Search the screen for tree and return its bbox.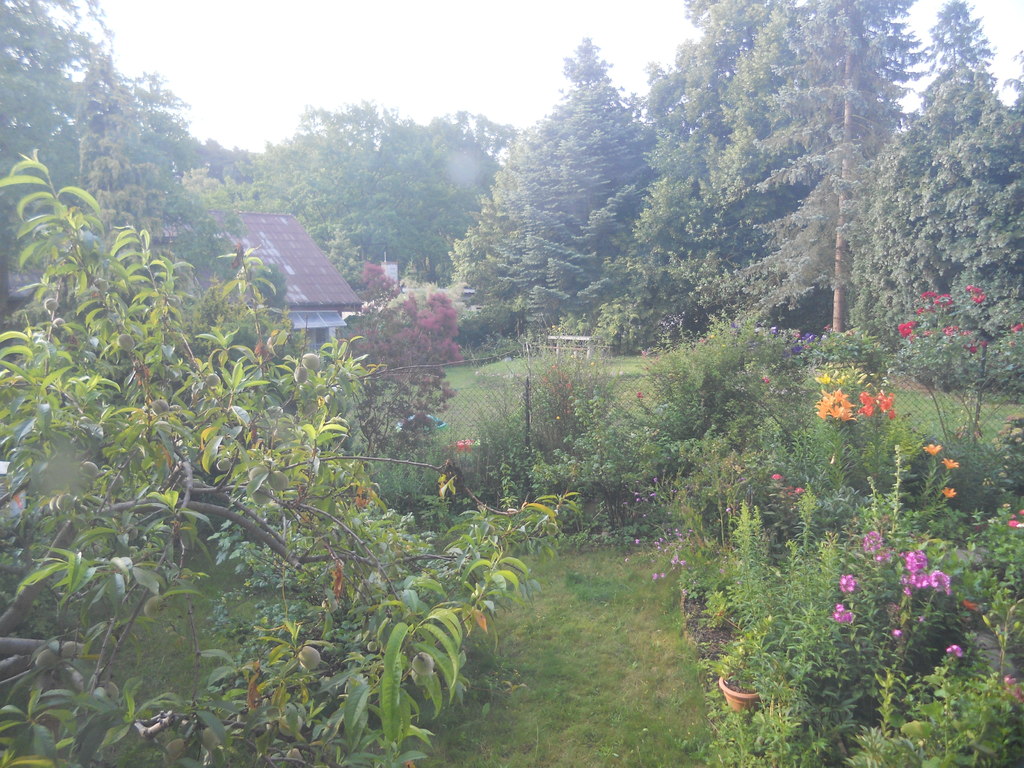
Found: BBox(869, 1, 992, 316).
